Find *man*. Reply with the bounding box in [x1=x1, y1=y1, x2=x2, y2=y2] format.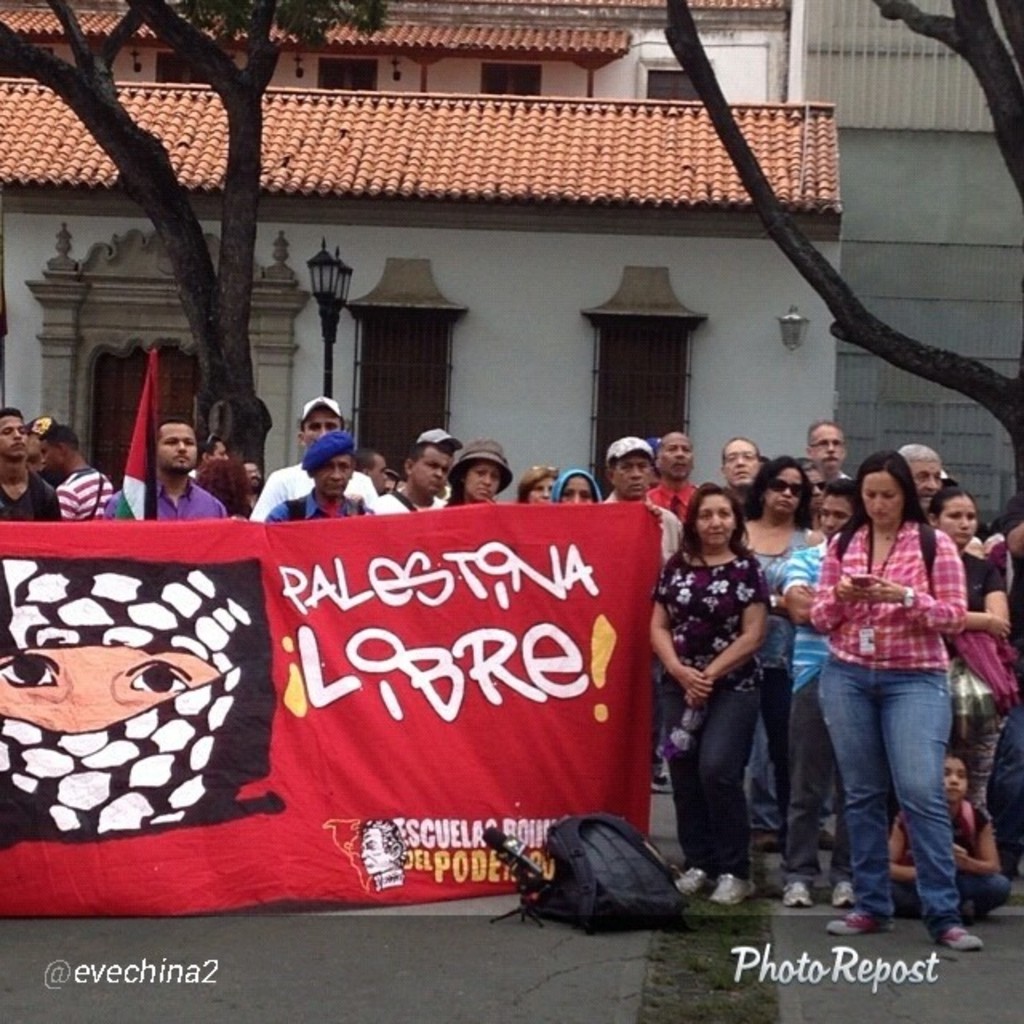
[x1=718, y1=434, x2=784, y2=854].
